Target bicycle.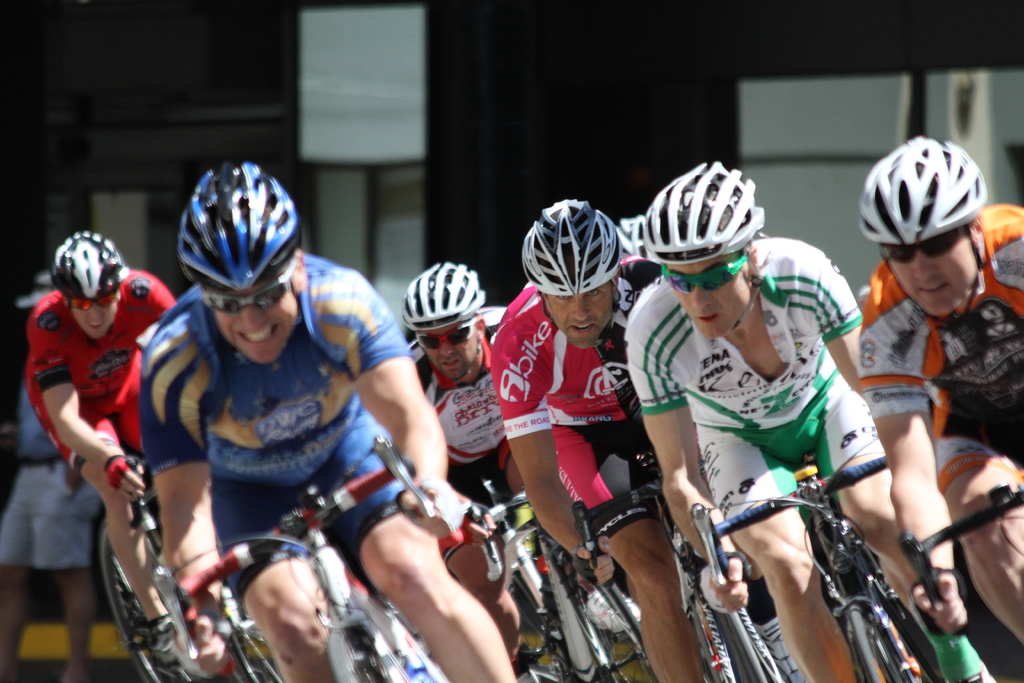
Target region: (left=686, top=454, right=942, bottom=682).
